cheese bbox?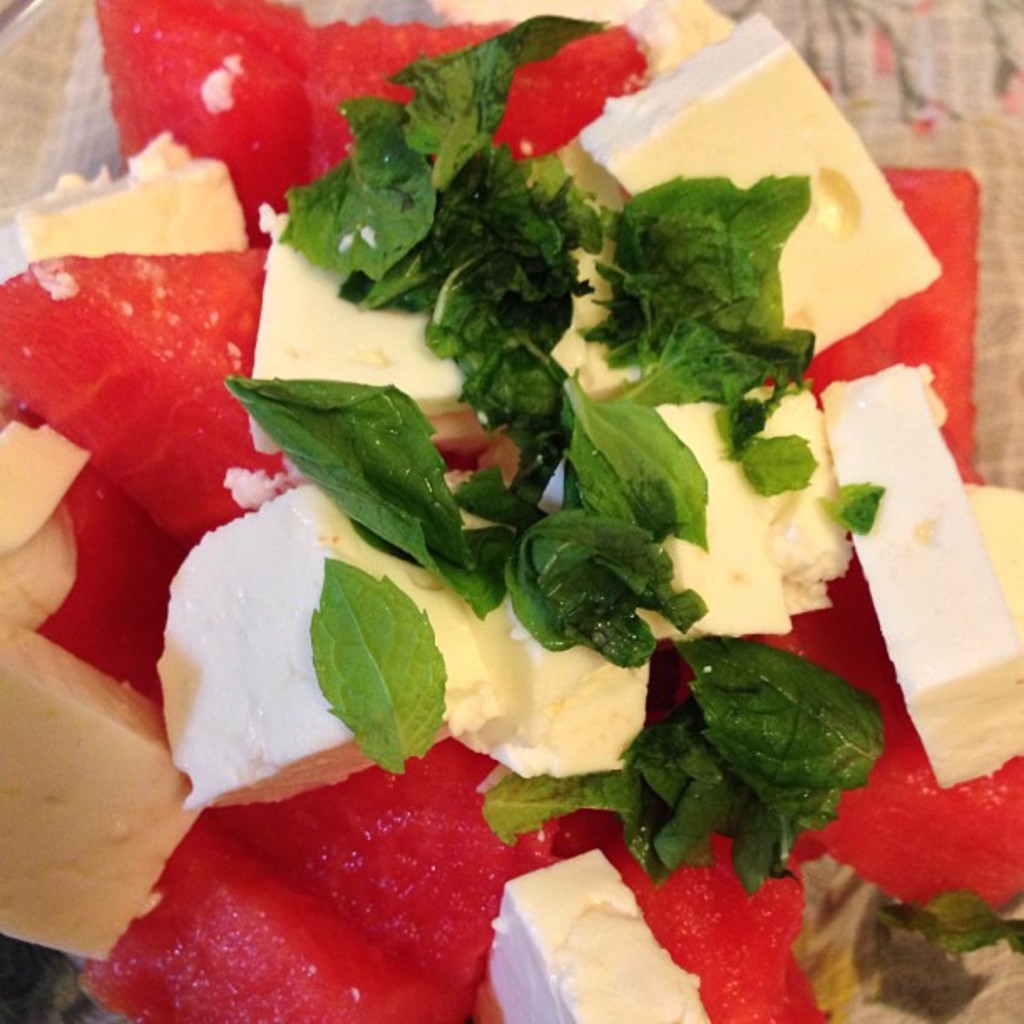
171, 484, 490, 806
